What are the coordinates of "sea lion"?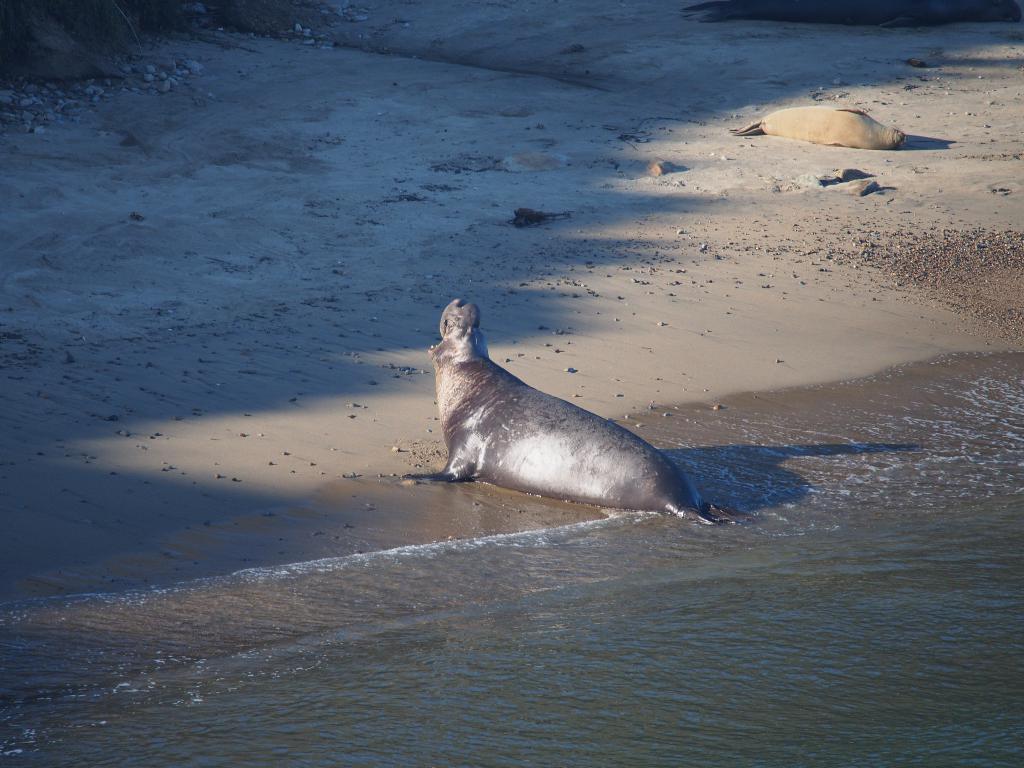
x1=730 y1=110 x2=905 y2=151.
